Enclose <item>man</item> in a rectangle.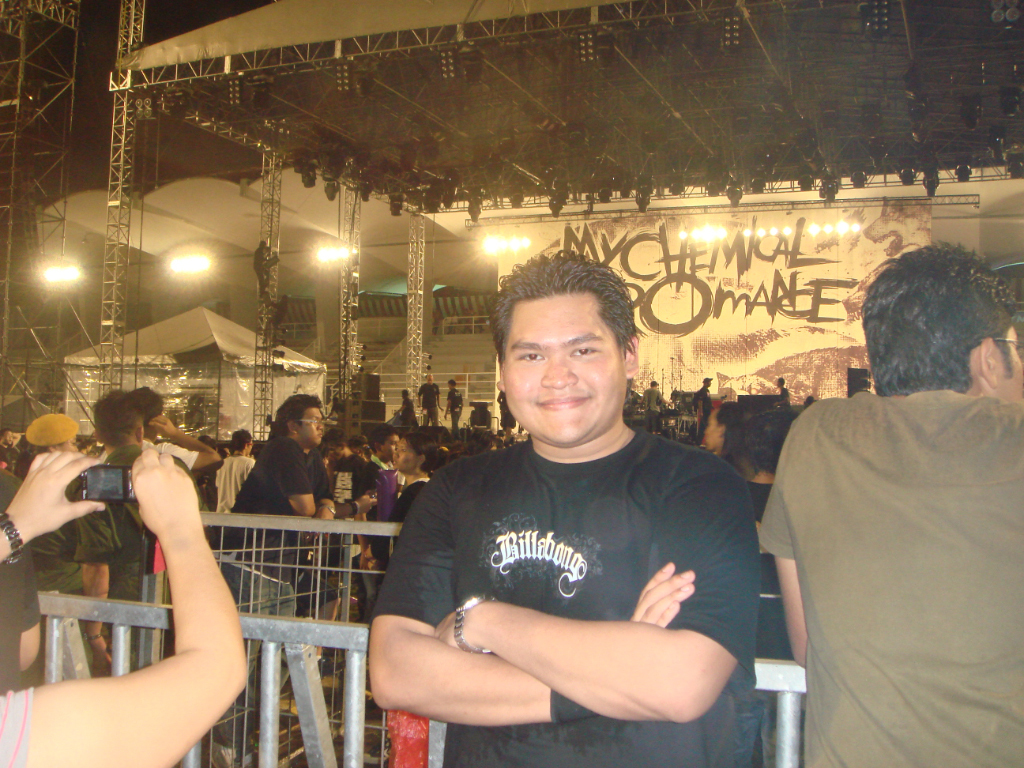
[x1=394, y1=388, x2=413, y2=429].
